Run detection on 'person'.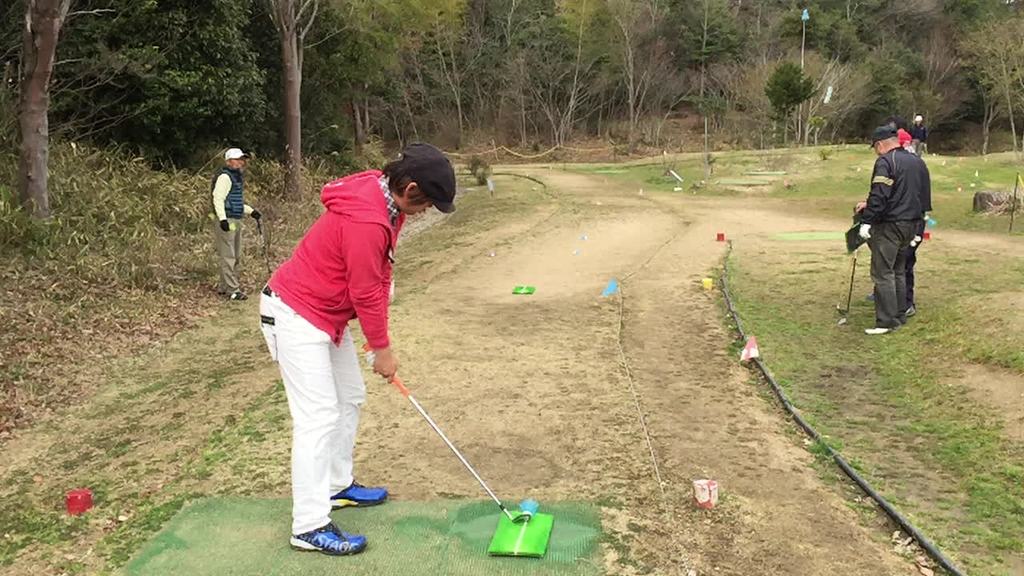
Result: [852, 122, 921, 334].
